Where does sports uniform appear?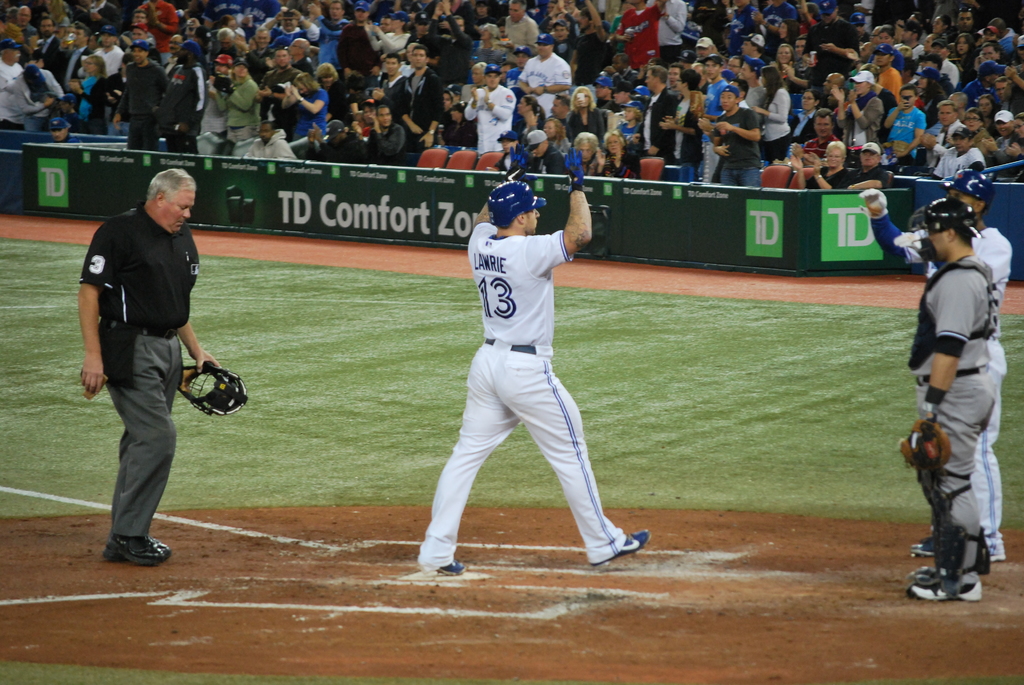
Appears at x1=636 y1=85 x2=681 y2=177.
